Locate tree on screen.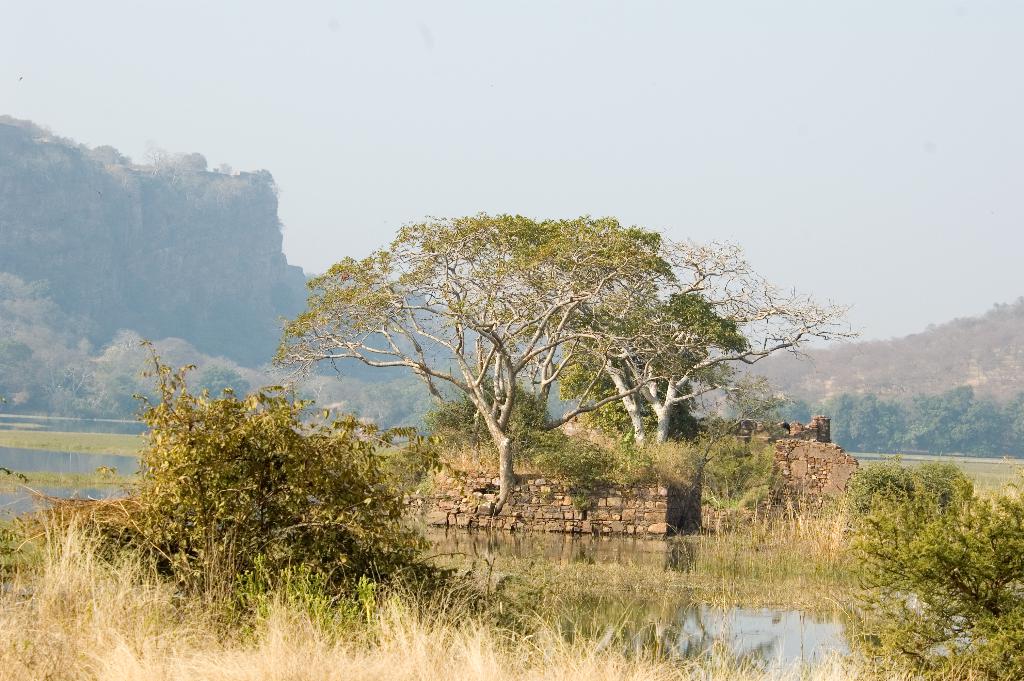
On screen at [837,464,1023,680].
